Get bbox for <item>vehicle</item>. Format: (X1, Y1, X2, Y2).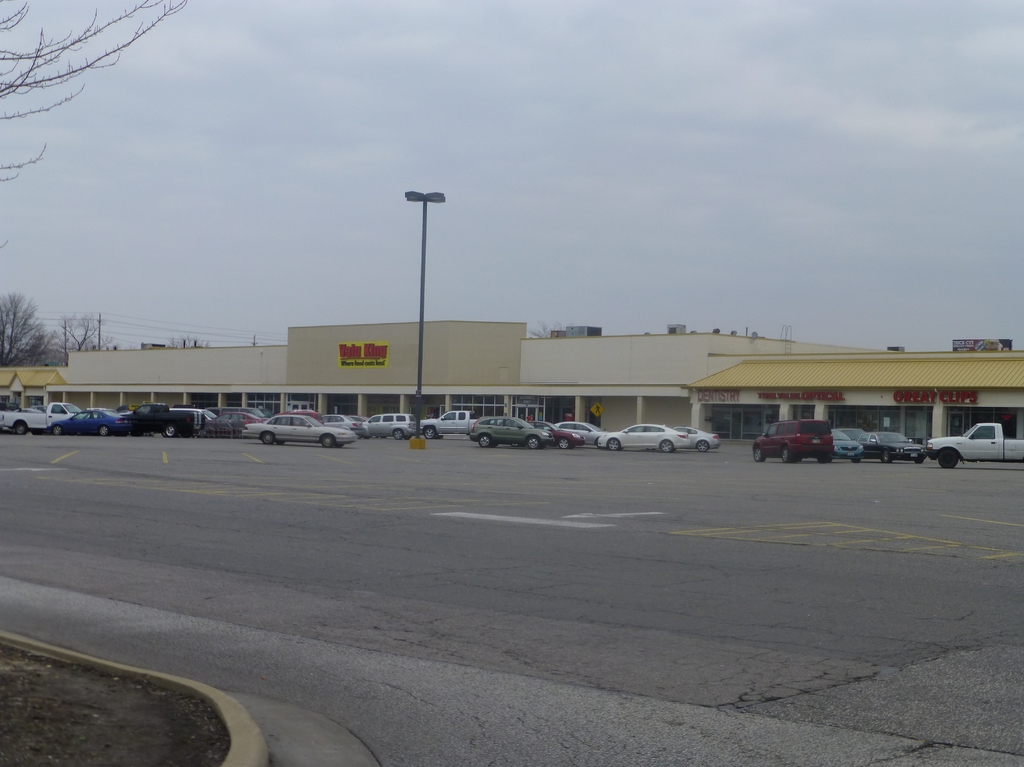
(199, 408, 256, 435).
